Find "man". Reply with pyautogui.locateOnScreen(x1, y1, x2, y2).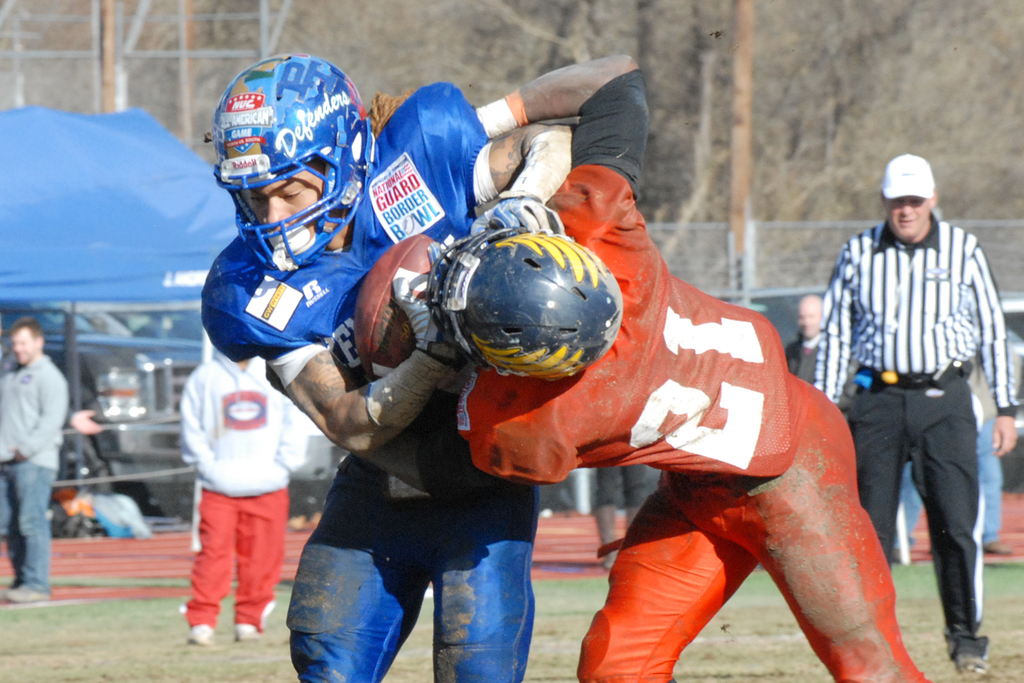
pyautogui.locateOnScreen(201, 49, 575, 682).
